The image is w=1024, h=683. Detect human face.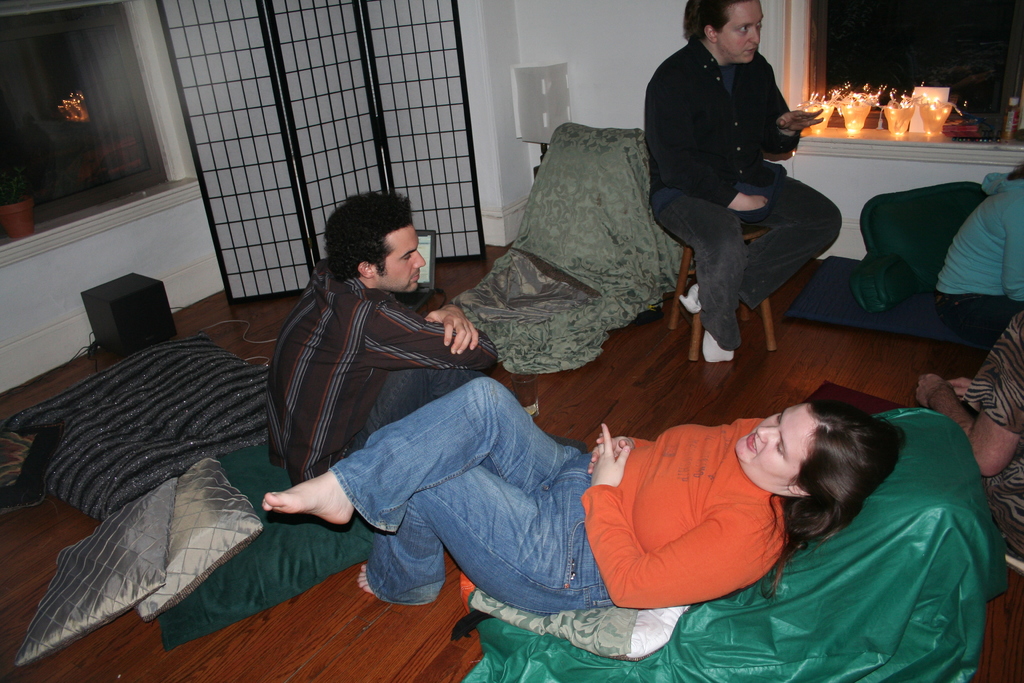
Detection: bbox=[732, 403, 815, 474].
